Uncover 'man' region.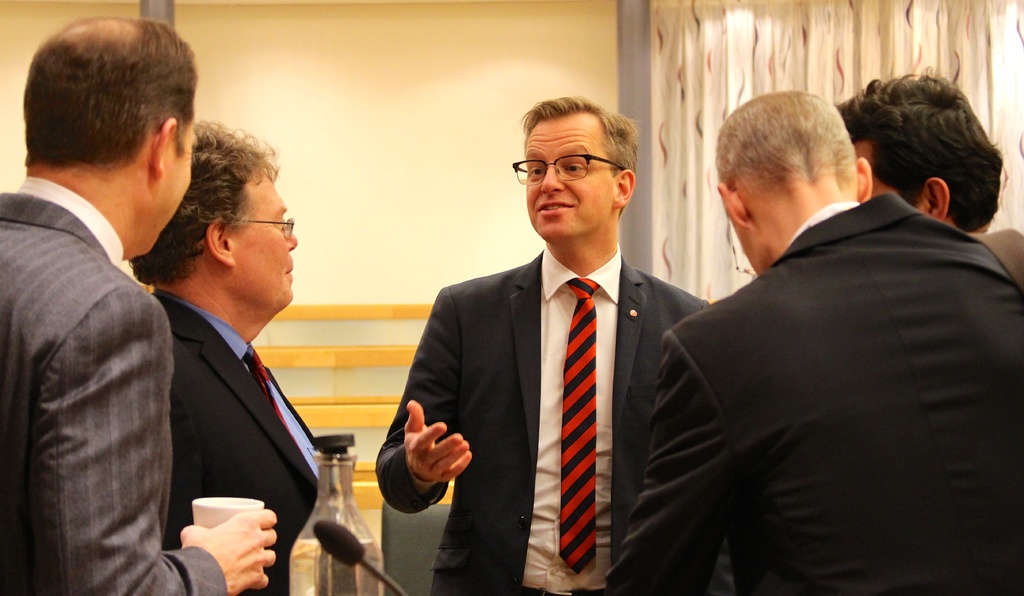
Uncovered: (373, 94, 713, 595).
